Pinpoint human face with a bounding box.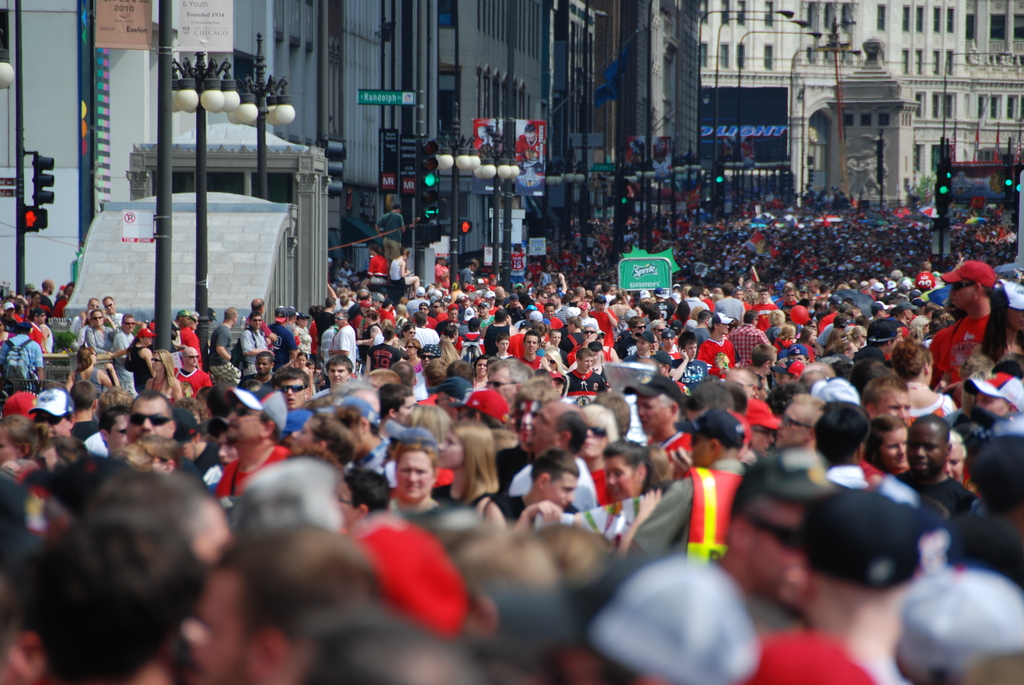
locate(275, 374, 307, 409).
